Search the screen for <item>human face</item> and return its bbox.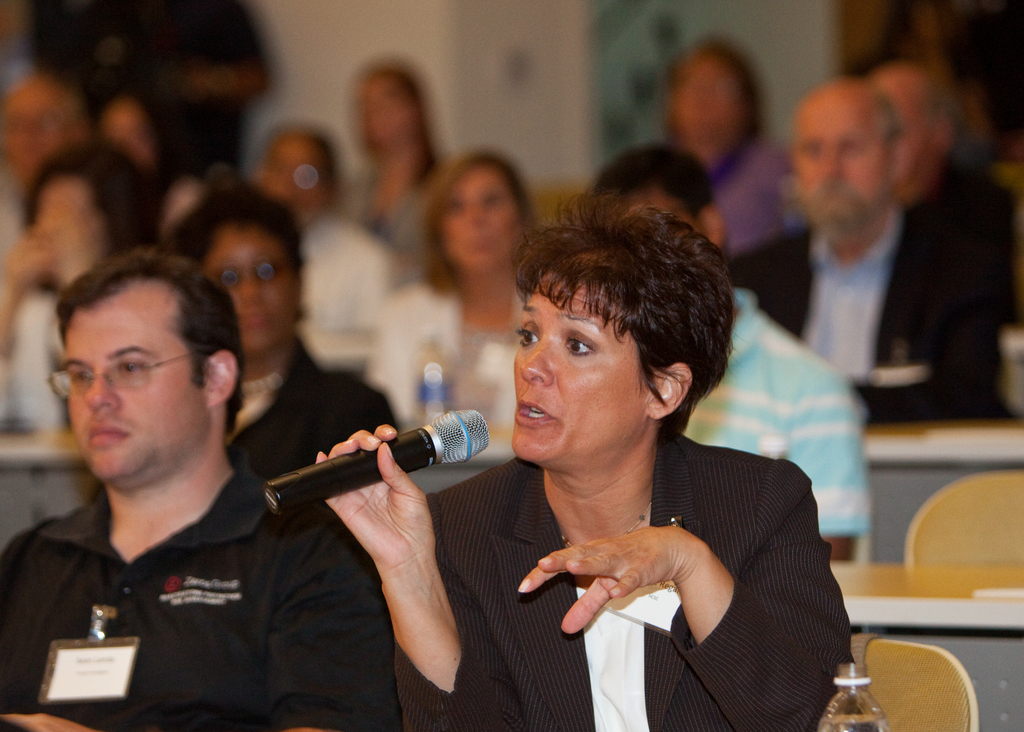
Found: (x1=516, y1=270, x2=634, y2=463).
